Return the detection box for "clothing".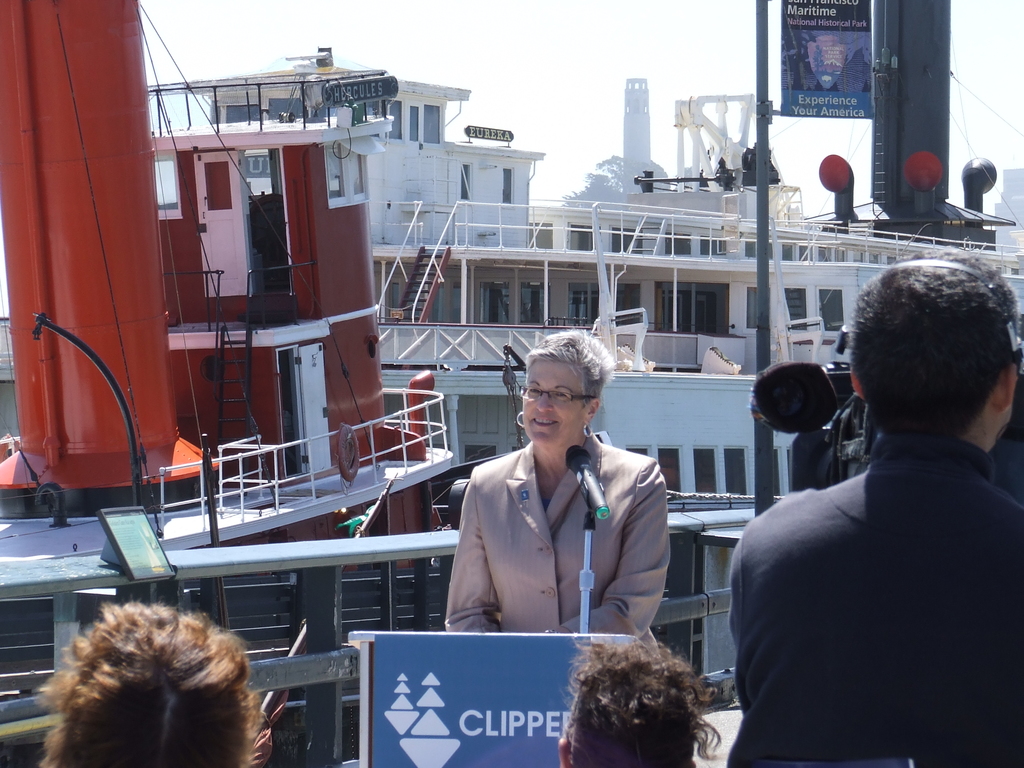
<bbox>439, 400, 679, 668</bbox>.
